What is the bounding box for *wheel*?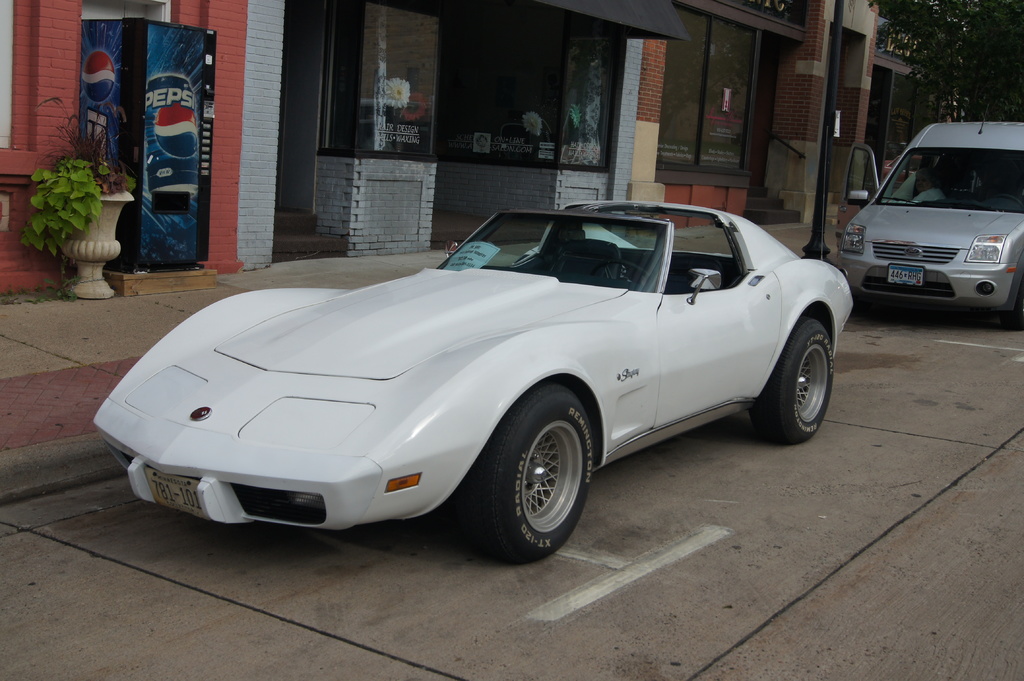
select_region(468, 400, 600, 556).
